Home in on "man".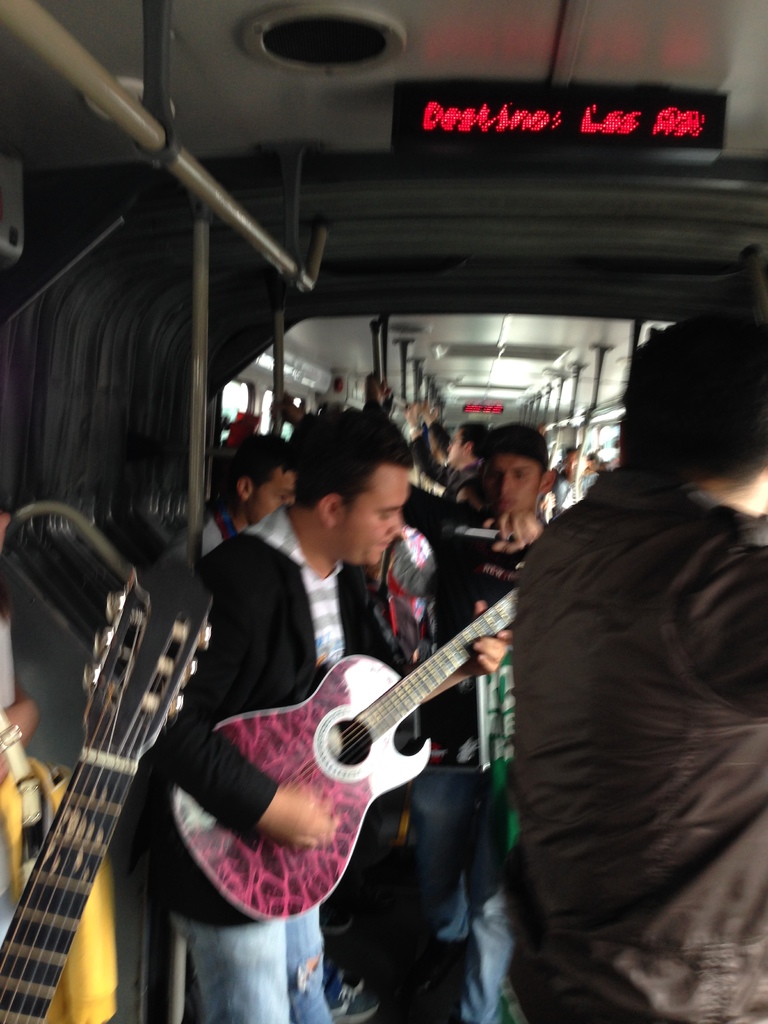
Homed in at <region>458, 378, 764, 1002</region>.
